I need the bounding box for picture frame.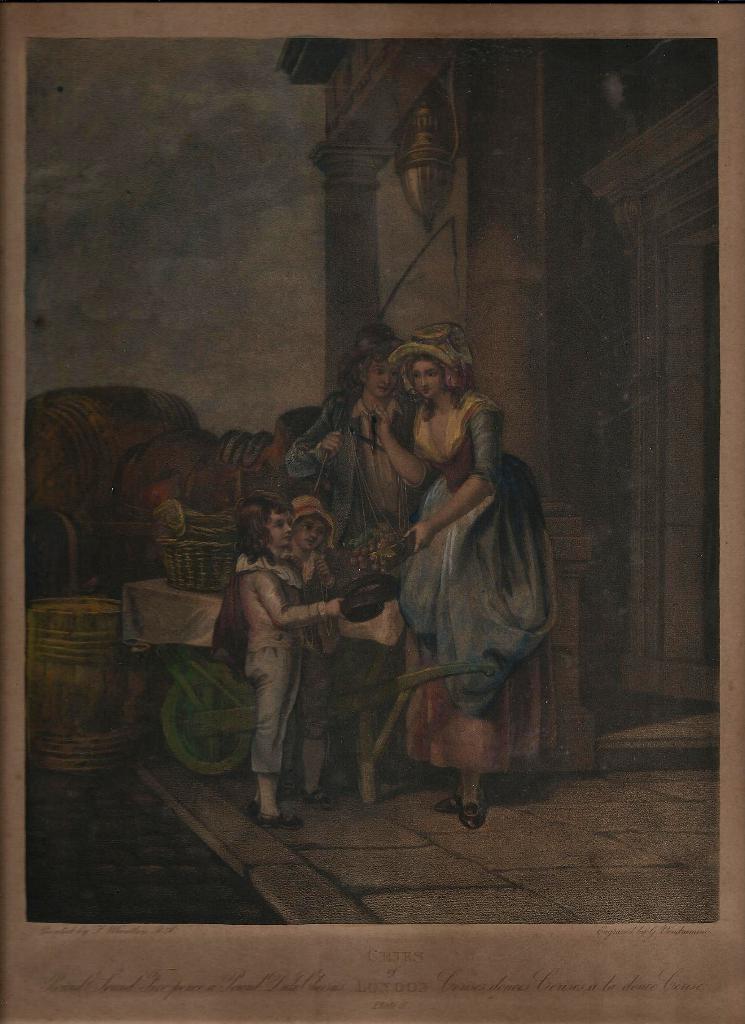
Here it is: (x1=0, y1=0, x2=744, y2=1023).
